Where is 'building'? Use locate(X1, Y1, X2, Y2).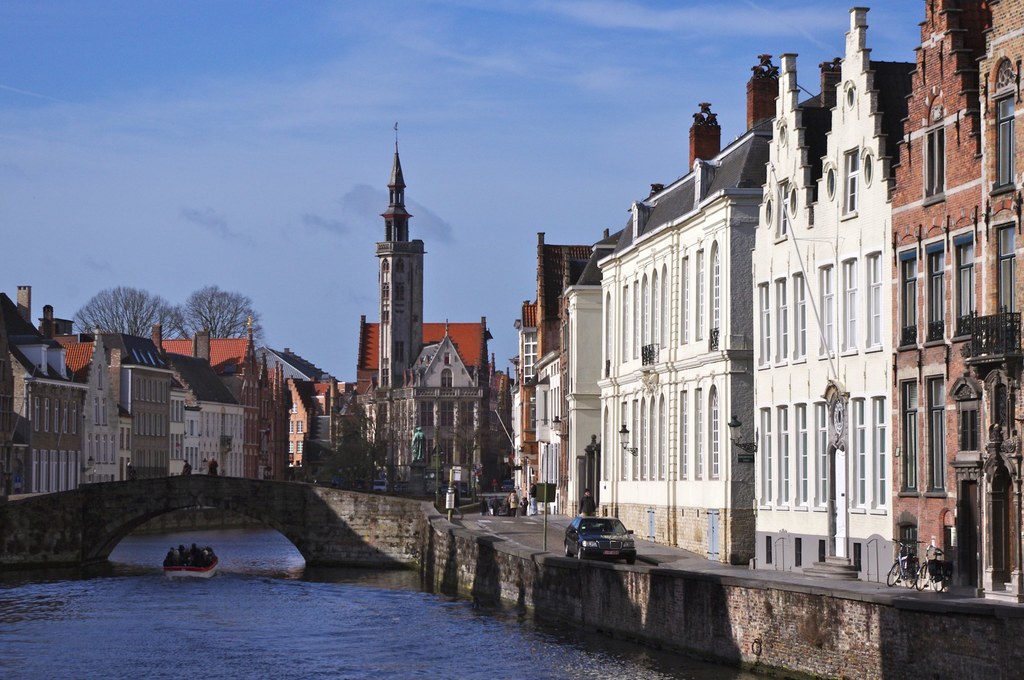
locate(595, 58, 778, 562).
